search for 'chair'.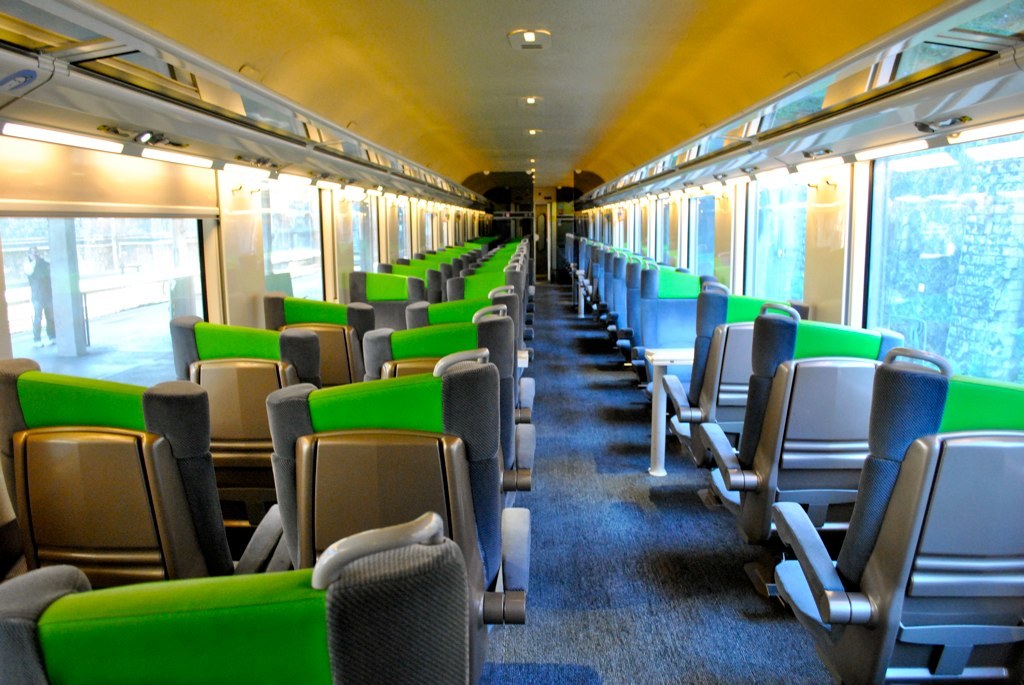
Found at <box>766,346,1023,684</box>.
